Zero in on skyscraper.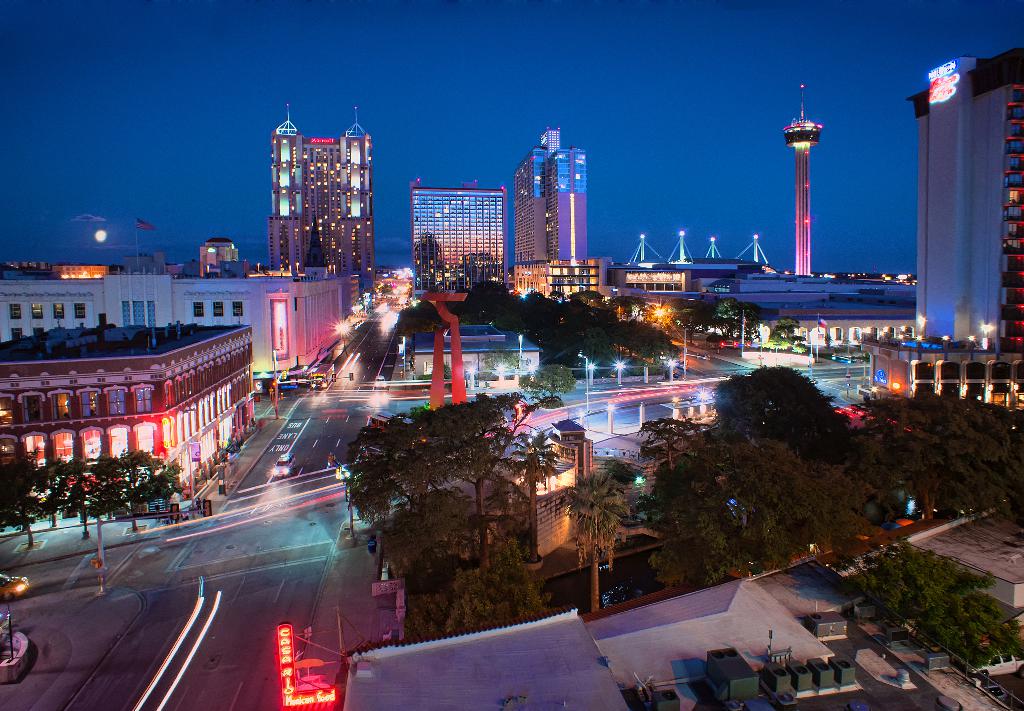
Zeroed in: Rect(889, 51, 1023, 357).
